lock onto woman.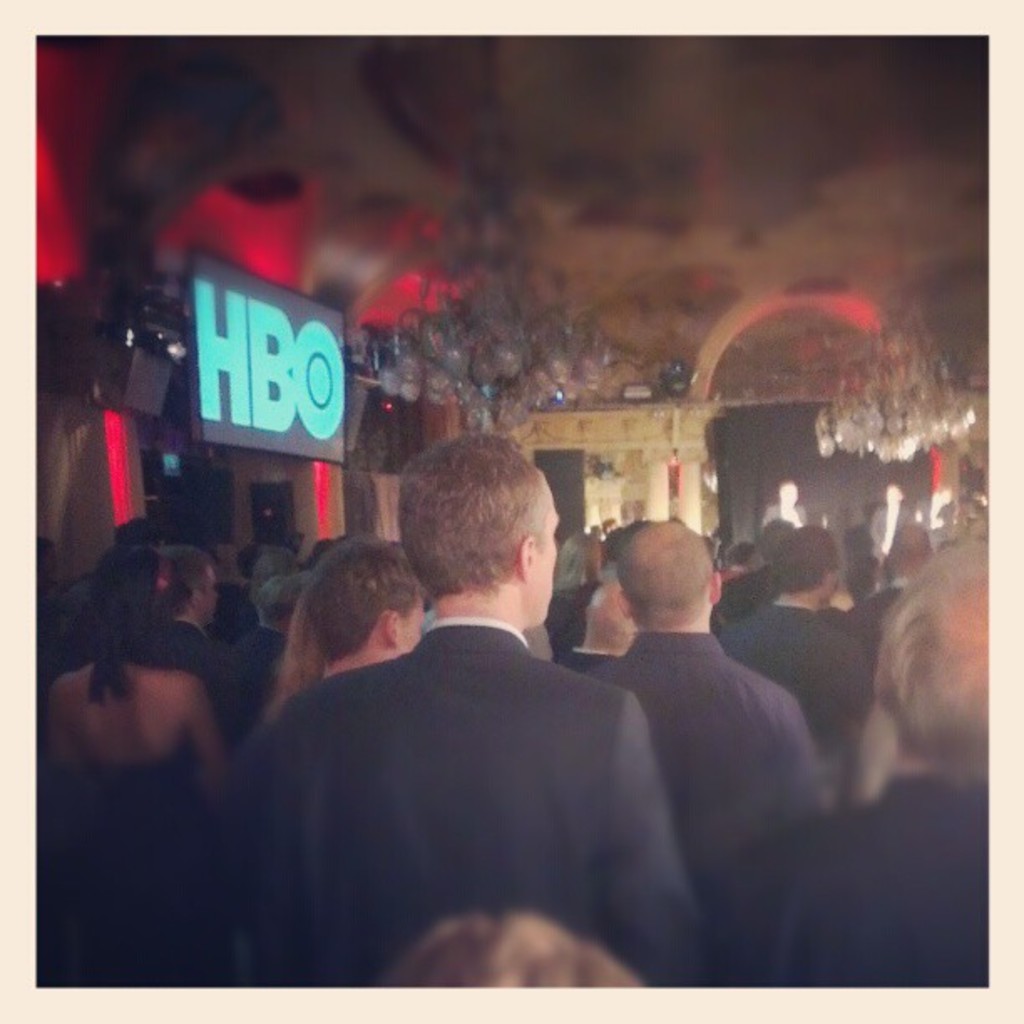
Locked: rect(44, 545, 236, 991).
